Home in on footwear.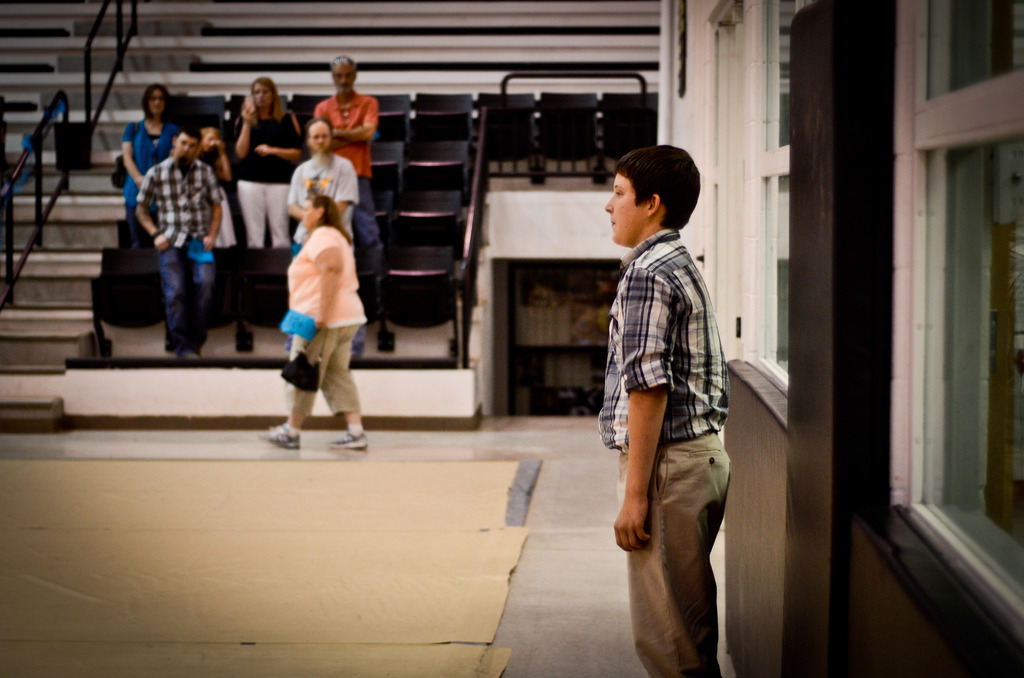
Homed in at 256:422:302:449.
